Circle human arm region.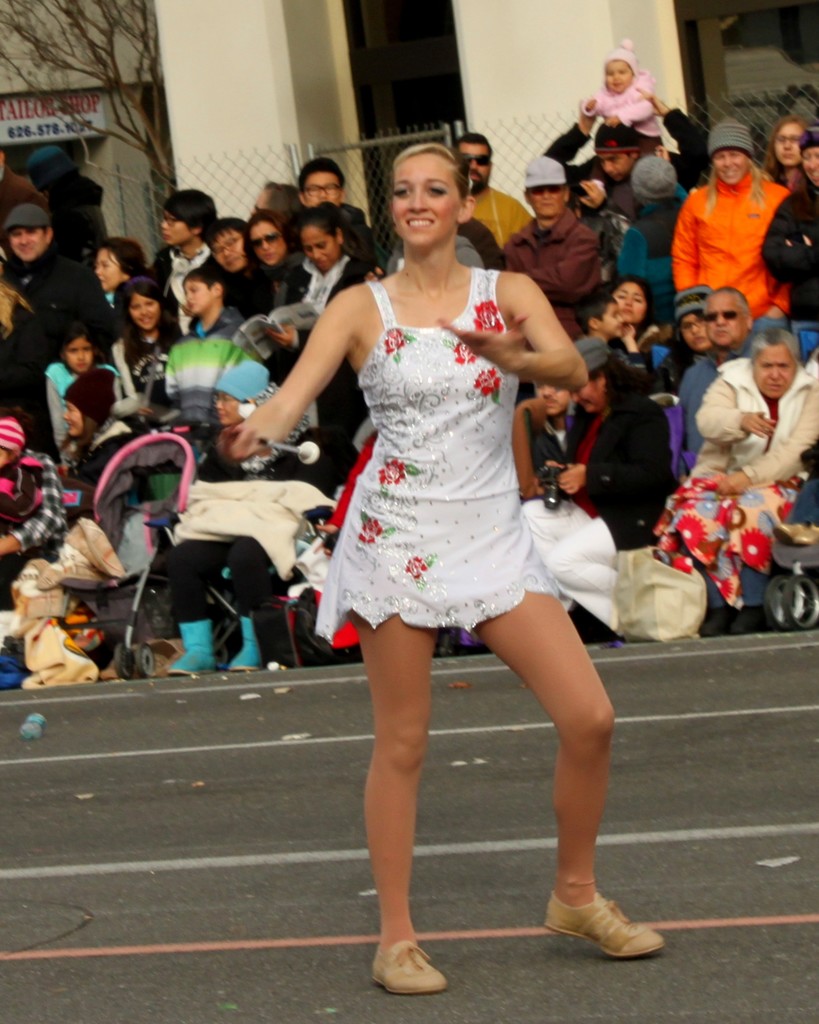
Region: x1=646, y1=92, x2=711, y2=180.
